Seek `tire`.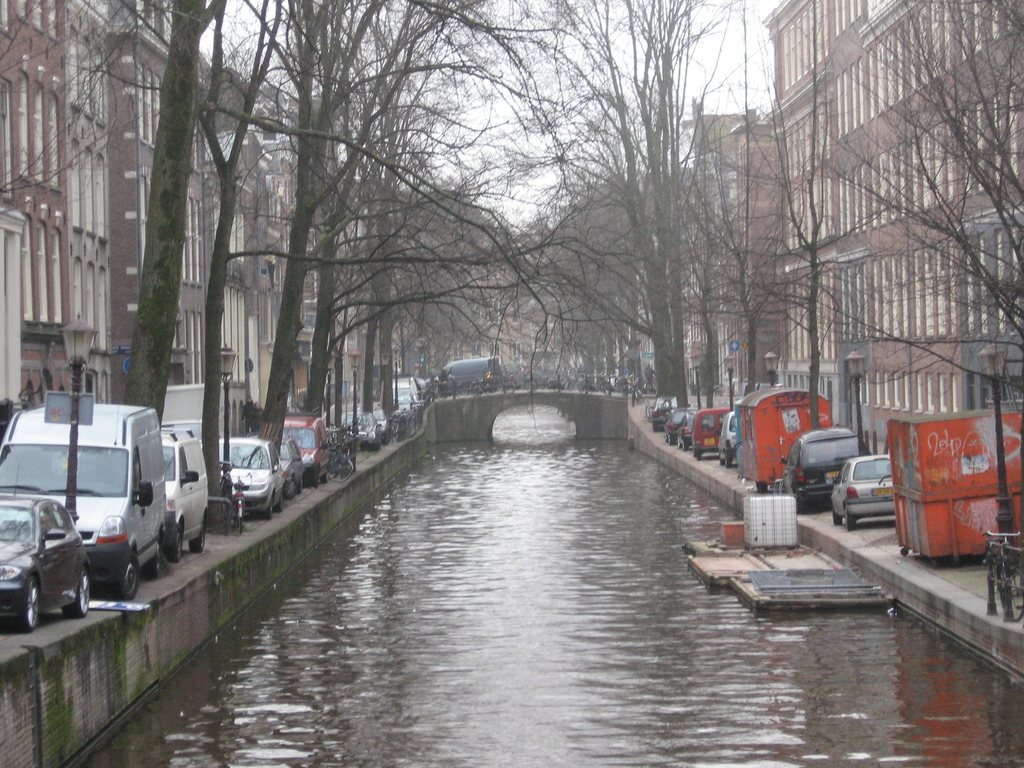
<box>265,495,273,516</box>.
